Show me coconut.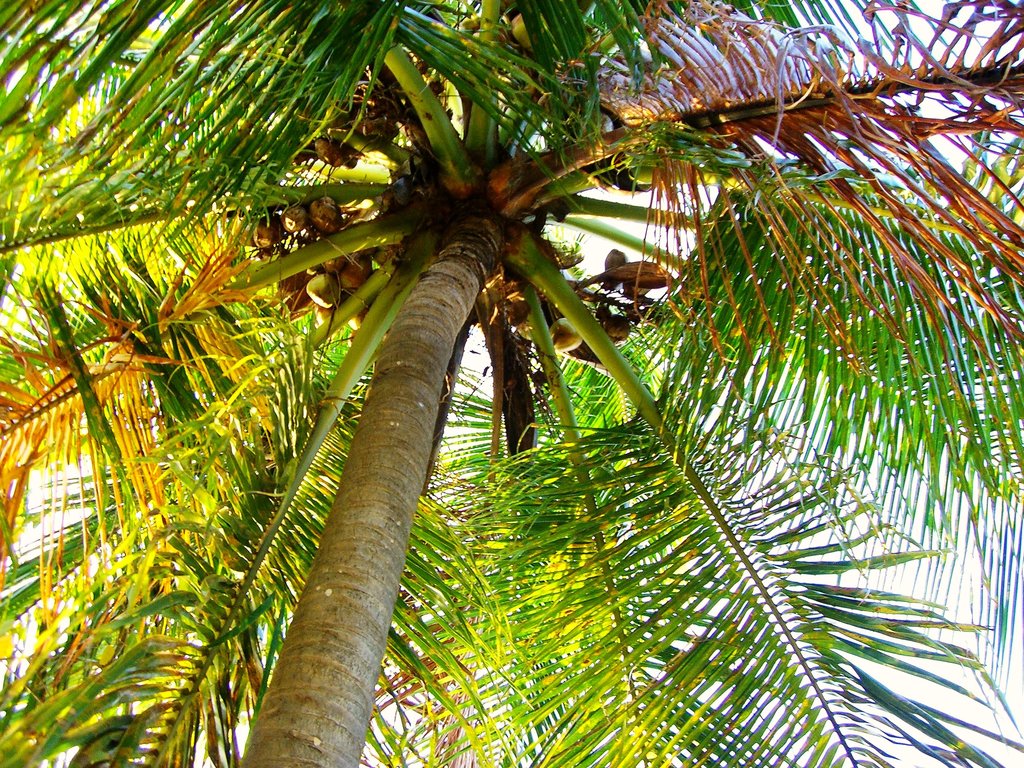
coconut is here: [left=601, top=308, right=630, bottom=351].
